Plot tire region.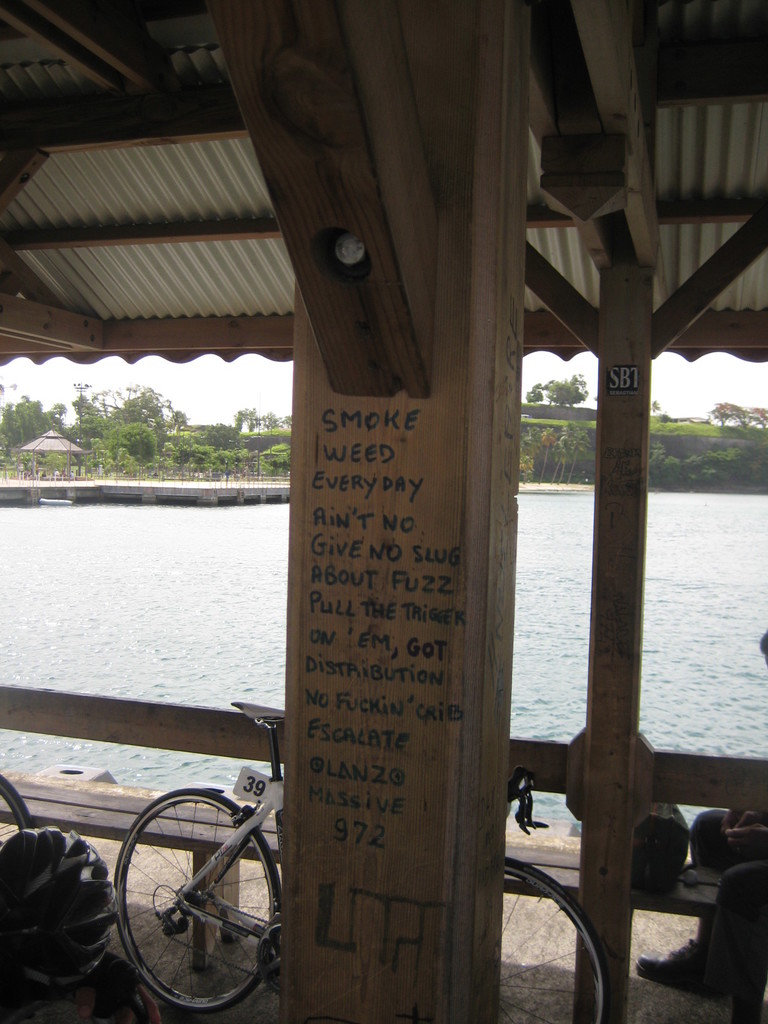
Plotted at 2,772,37,847.
